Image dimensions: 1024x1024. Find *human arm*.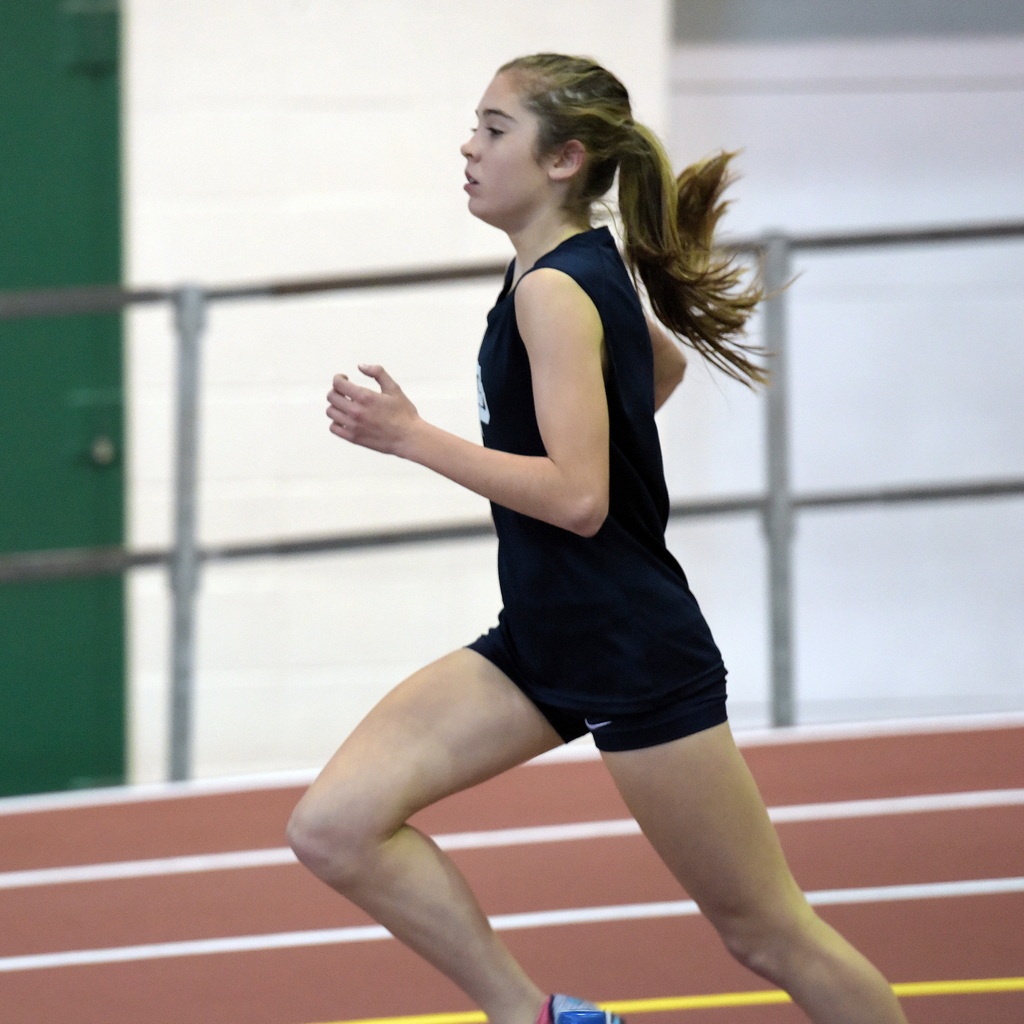
328, 278, 609, 536.
